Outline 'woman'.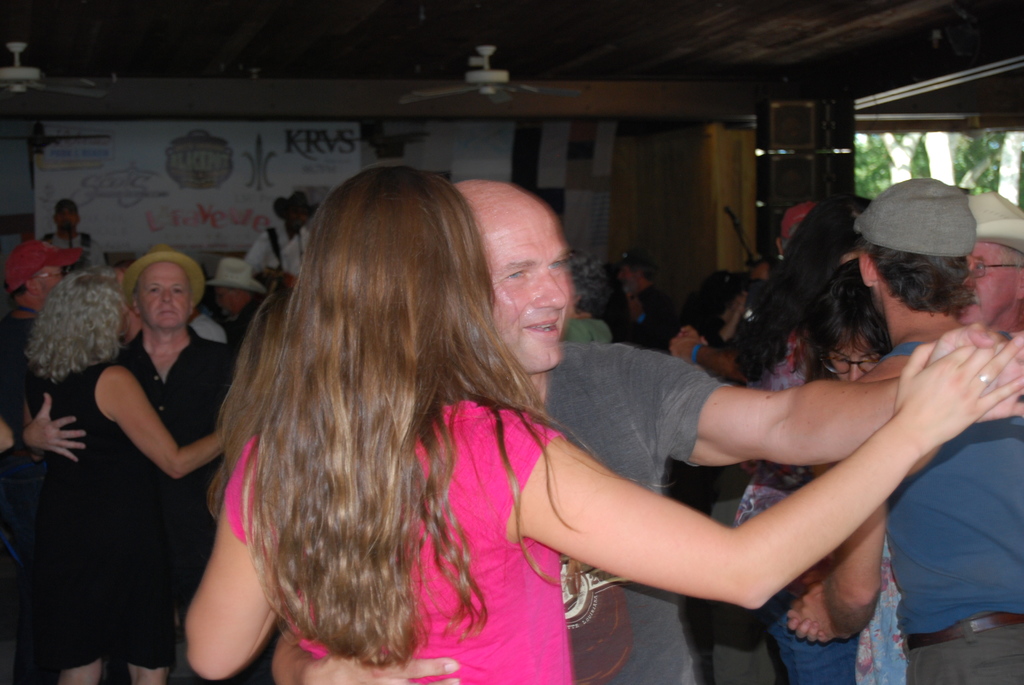
Outline: BBox(669, 271, 746, 392).
